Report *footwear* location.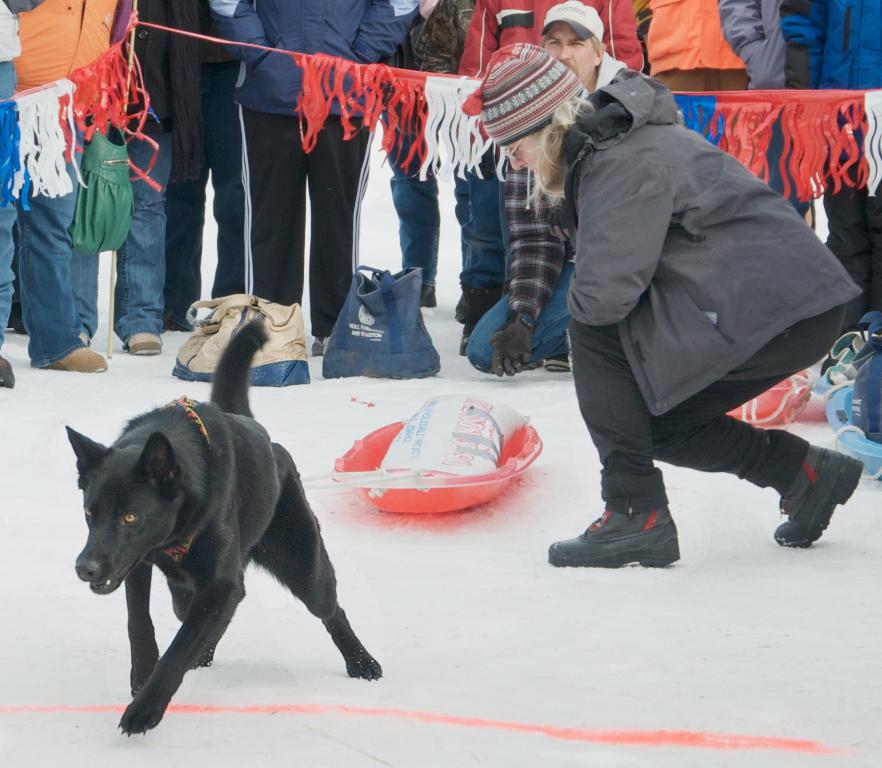
Report: pyautogui.locateOnScreen(42, 347, 108, 373).
